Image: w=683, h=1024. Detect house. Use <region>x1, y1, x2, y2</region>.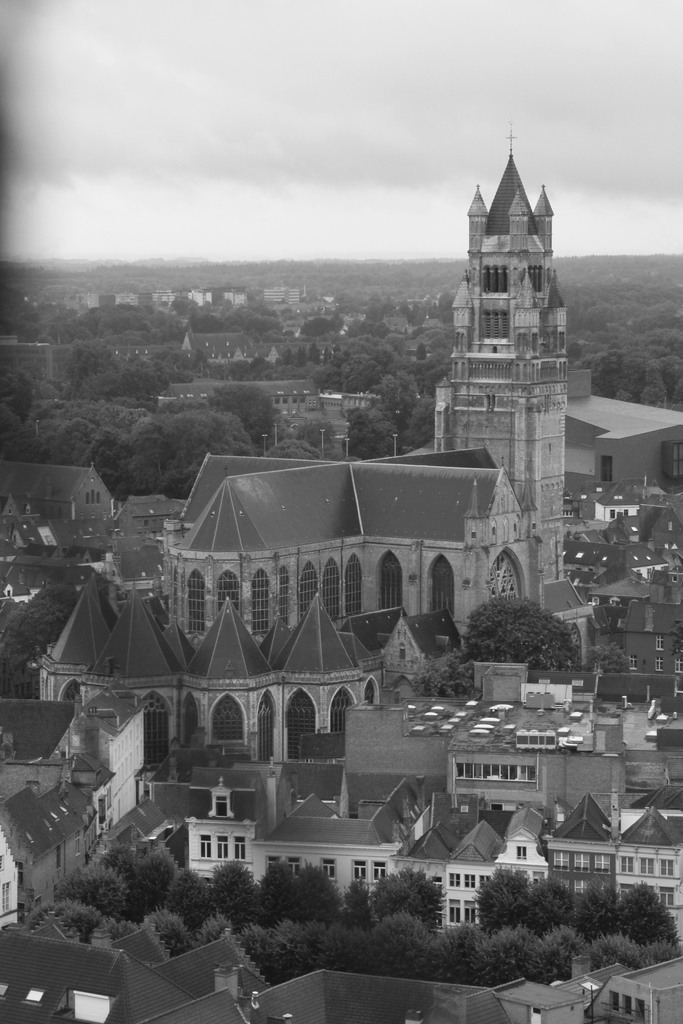
<region>610, 803, 682, 944</region>.
